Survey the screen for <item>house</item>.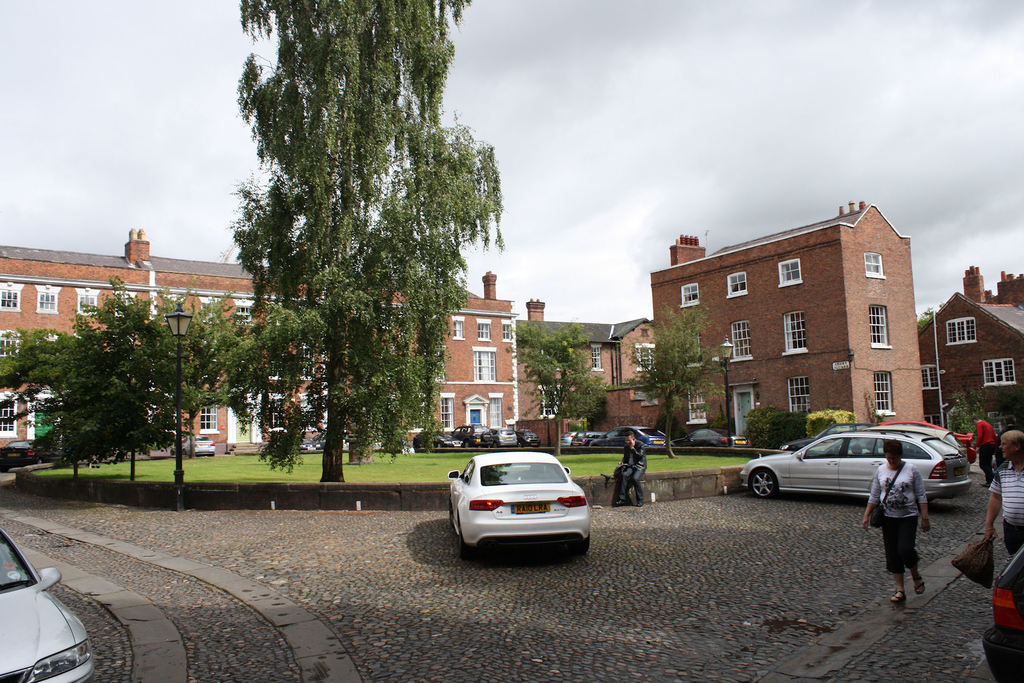
Survey found: 514:291:649:450.
